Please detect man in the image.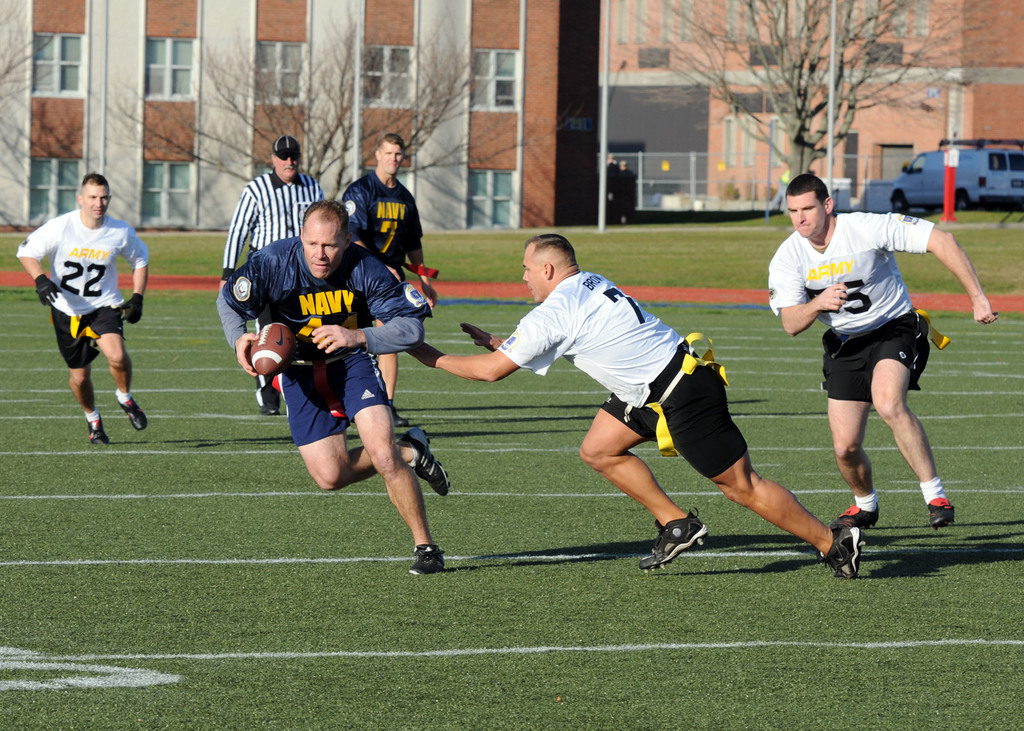
select_region(10, 171, 150, 445).
